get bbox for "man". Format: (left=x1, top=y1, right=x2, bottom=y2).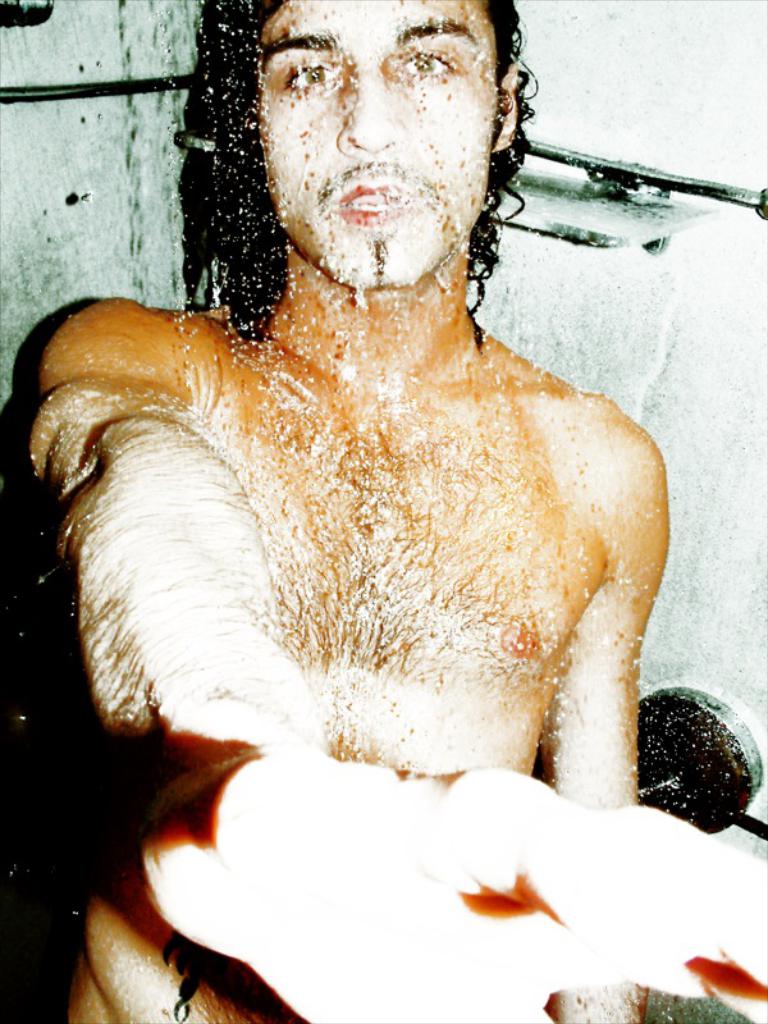
(left=29, top=0, right=767, bottom=1023).
